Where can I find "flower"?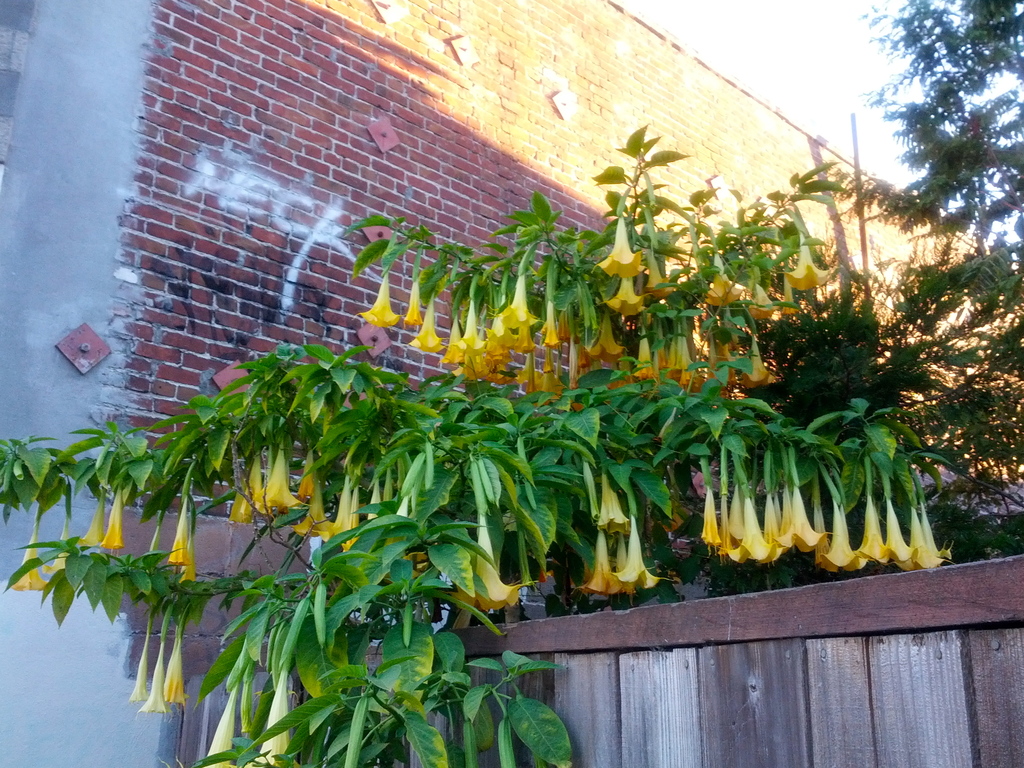
You can find it at [596, 468, 634, 532].
